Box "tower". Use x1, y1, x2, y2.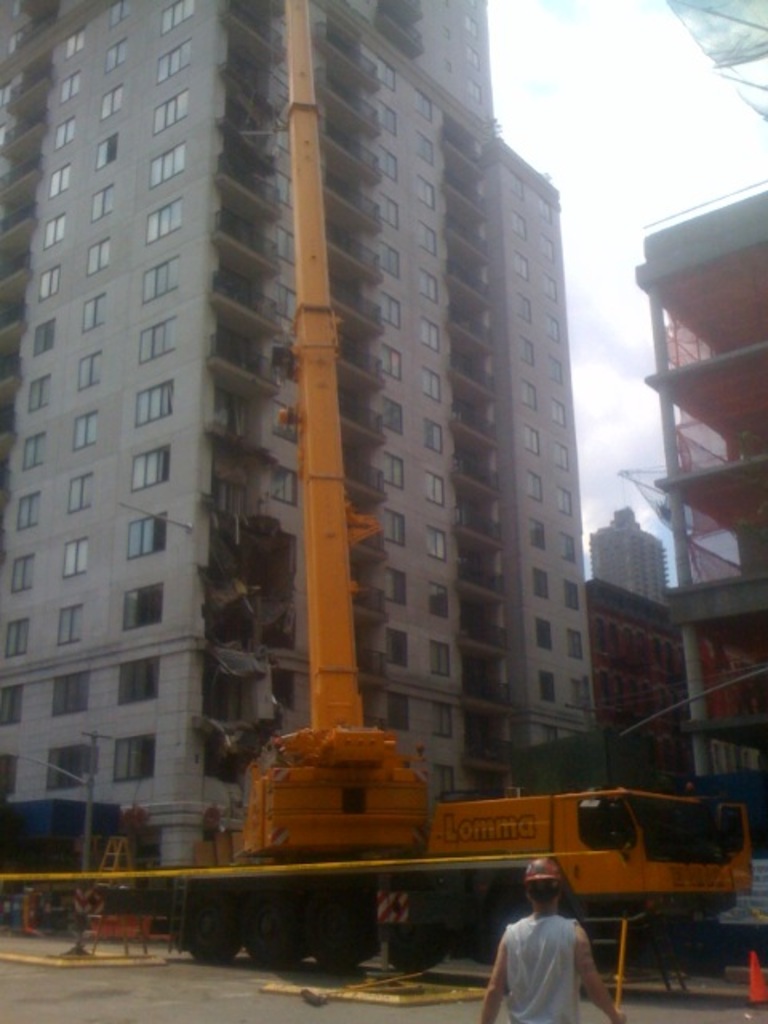
0, 0, 662, 957.
